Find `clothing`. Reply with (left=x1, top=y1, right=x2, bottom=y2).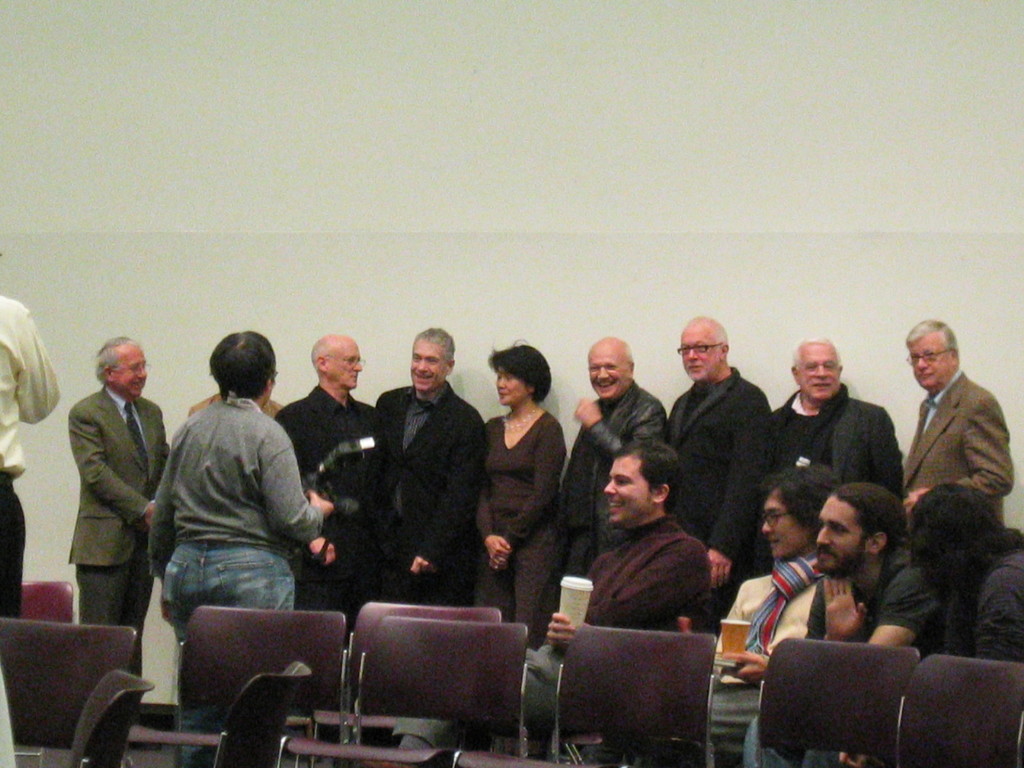
(left=768, top=392, right=902, bottom=486).
